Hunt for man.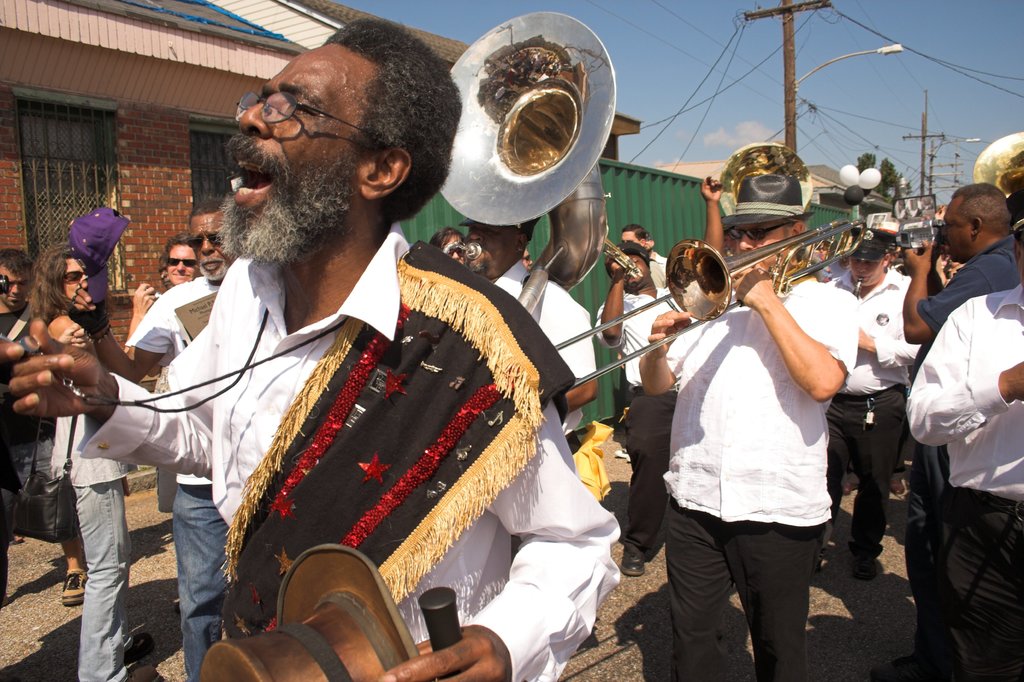
Hunted down at BBox(593, 241, 685, 573).
